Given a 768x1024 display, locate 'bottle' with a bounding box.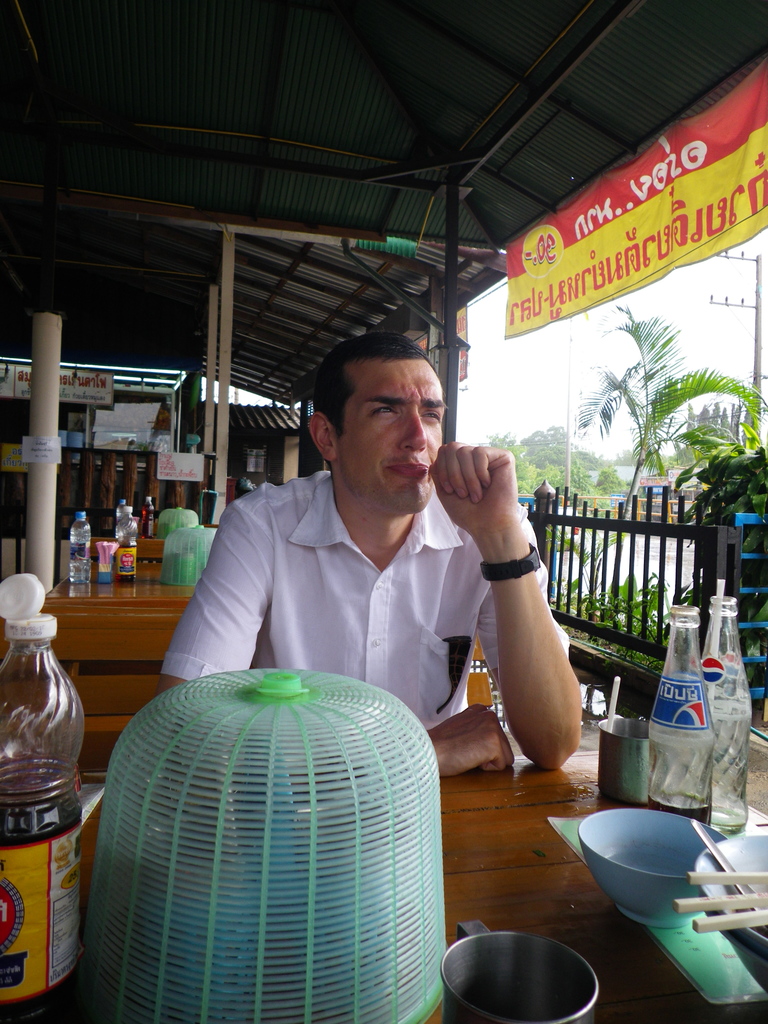
Located: bbox=(113, 510, 146, 596).
